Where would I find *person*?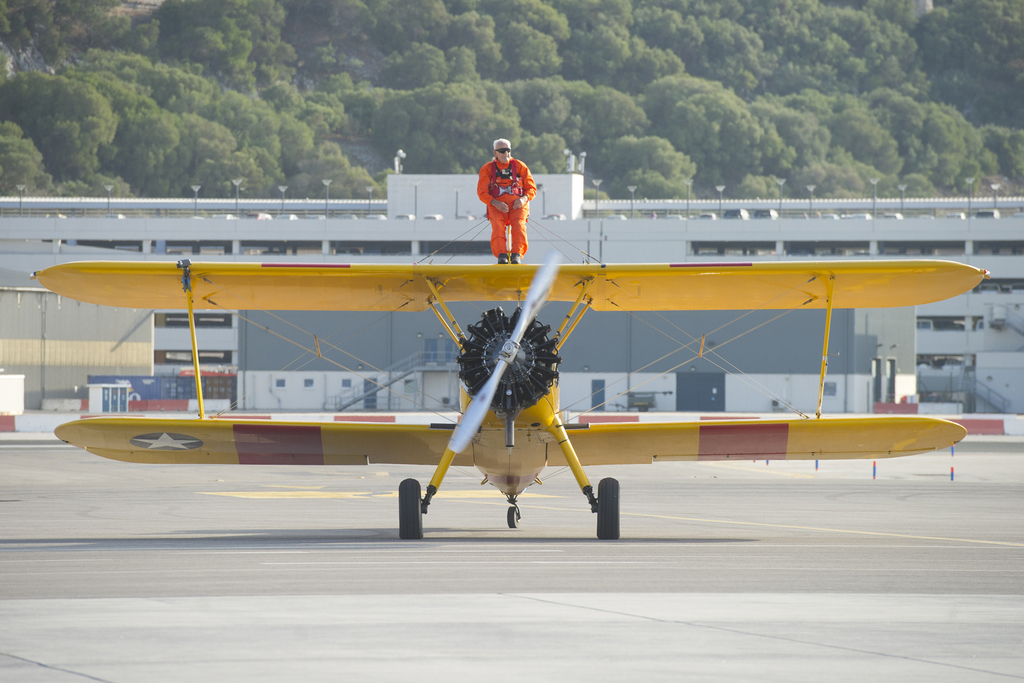
At Rect(473, 142, 544, 257).
